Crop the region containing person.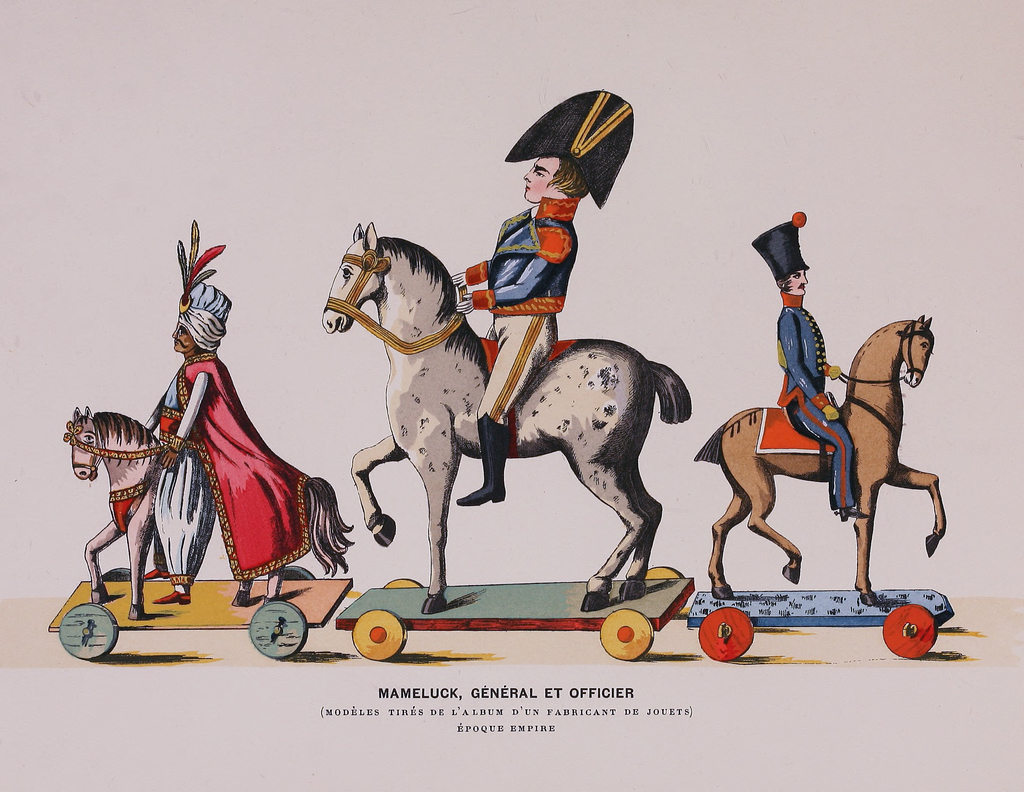
Crop region: {"left": 748, "top": 210, "right": 870, "bottom": 525}.
